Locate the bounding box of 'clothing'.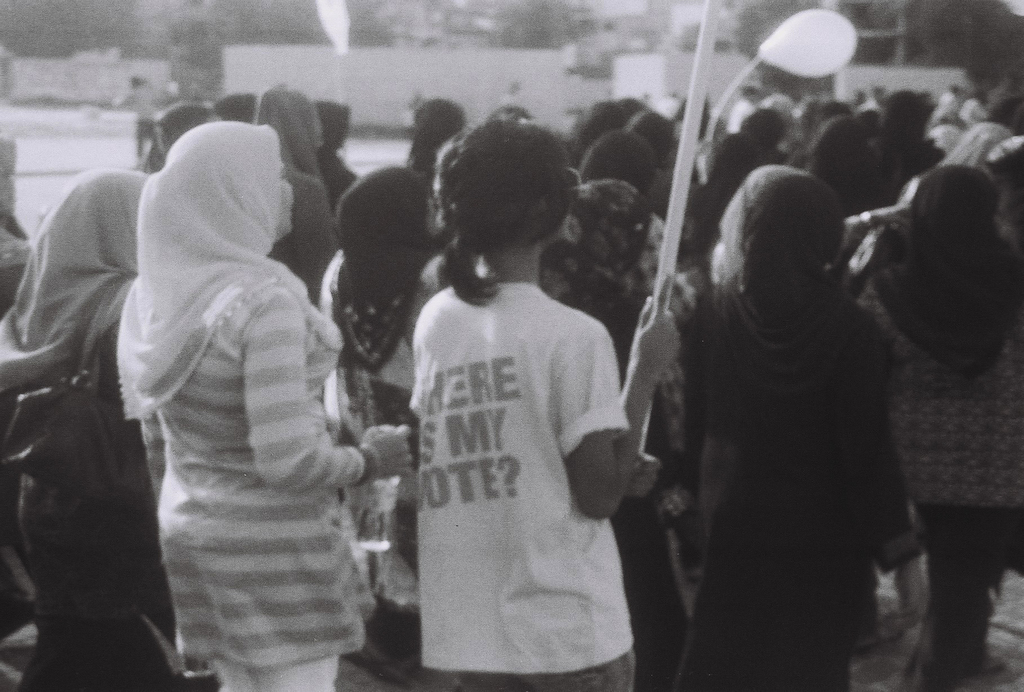
Bounding box: [409,272,639,691].
